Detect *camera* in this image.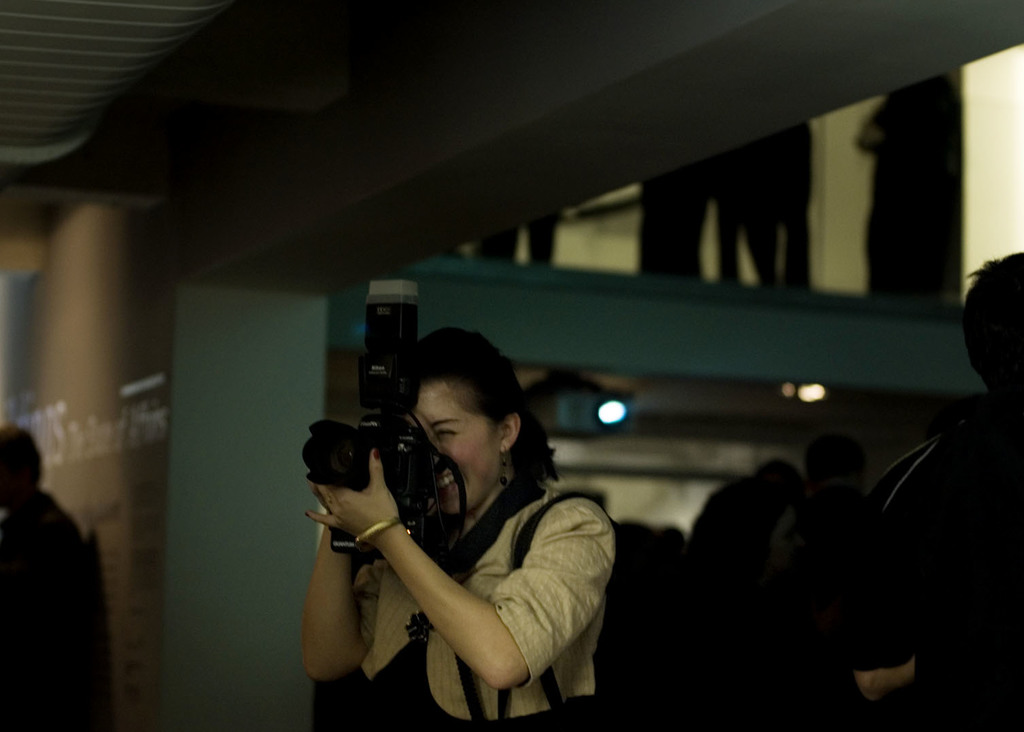
Detection: [298,277,436,506].
